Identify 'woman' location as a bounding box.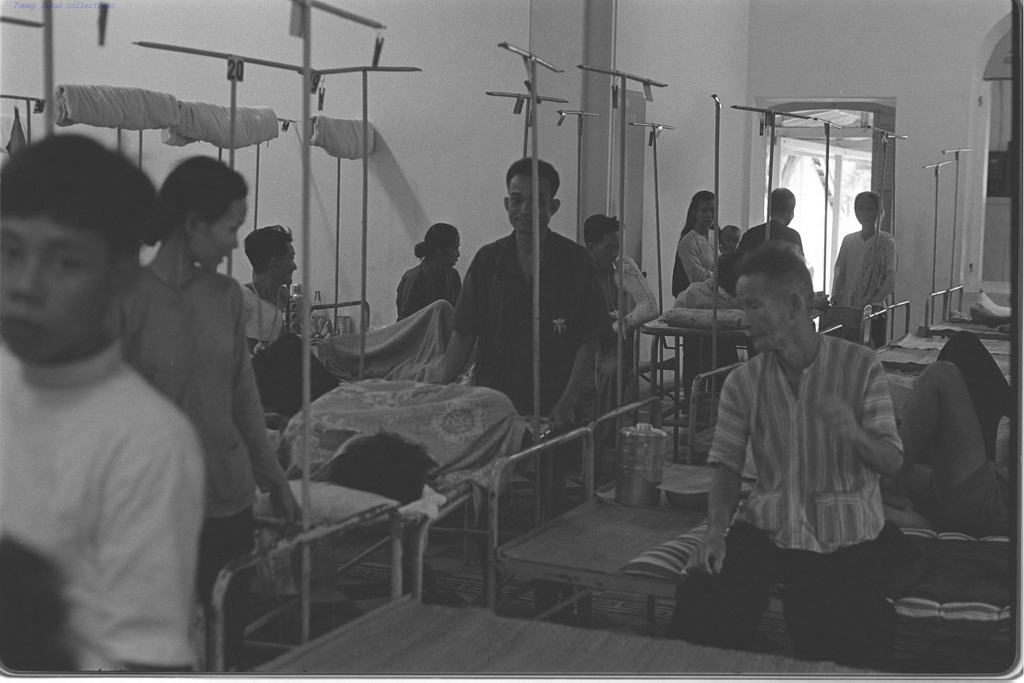
(124, 158, 307, 675).
